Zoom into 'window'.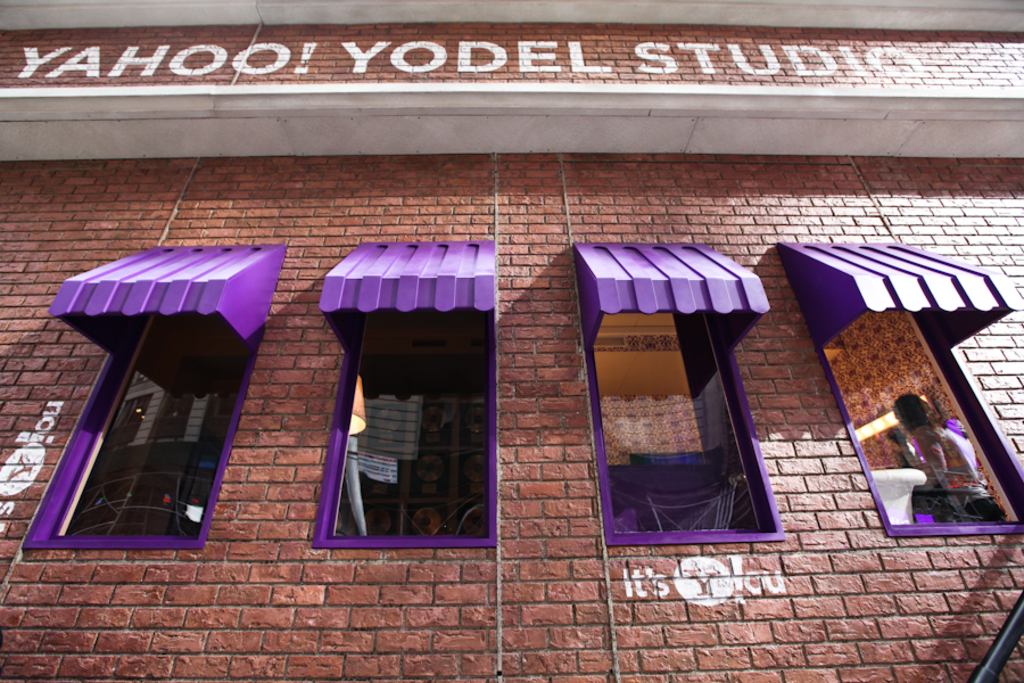
Zoom target: left=570, top=245, right=779, bottom=549.
